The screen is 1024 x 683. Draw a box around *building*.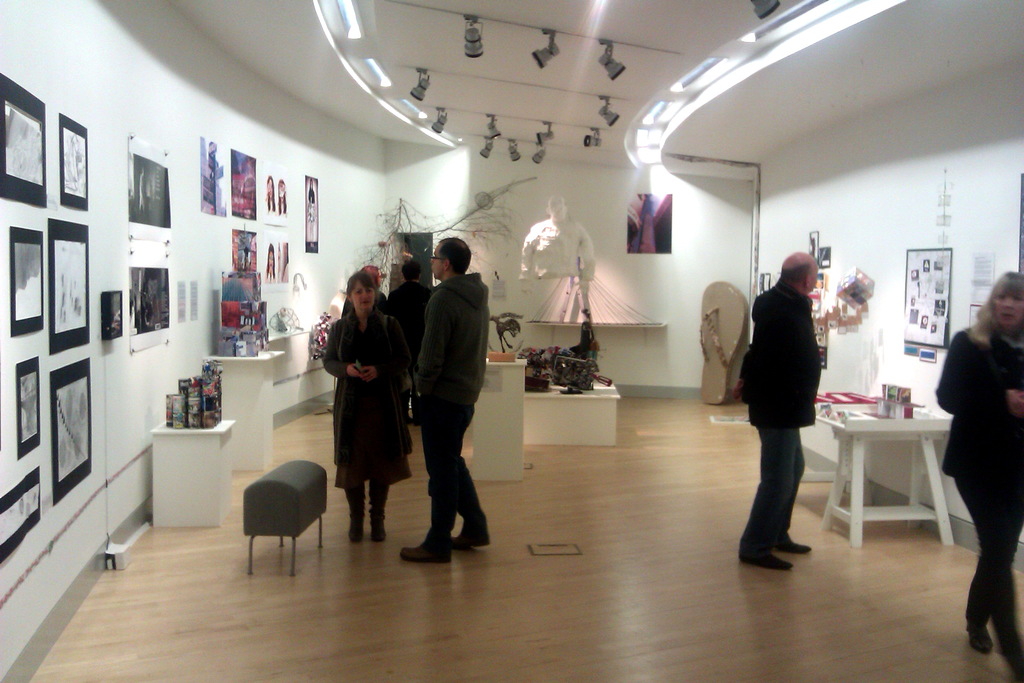
0,1,1020,682.
